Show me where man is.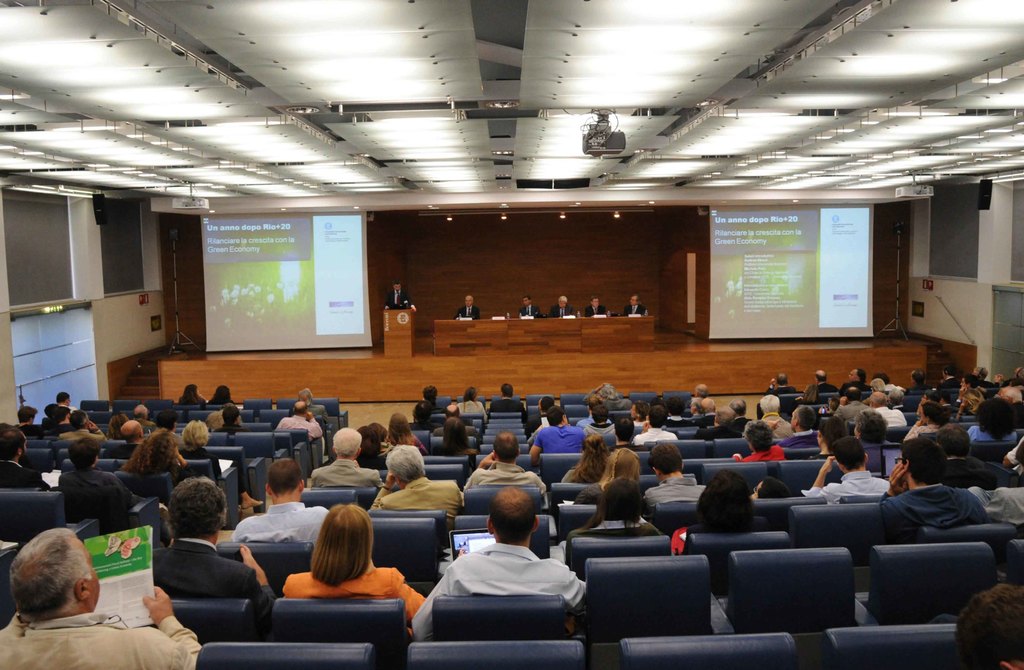
man is at select_region(311, 424, 383, 505).
